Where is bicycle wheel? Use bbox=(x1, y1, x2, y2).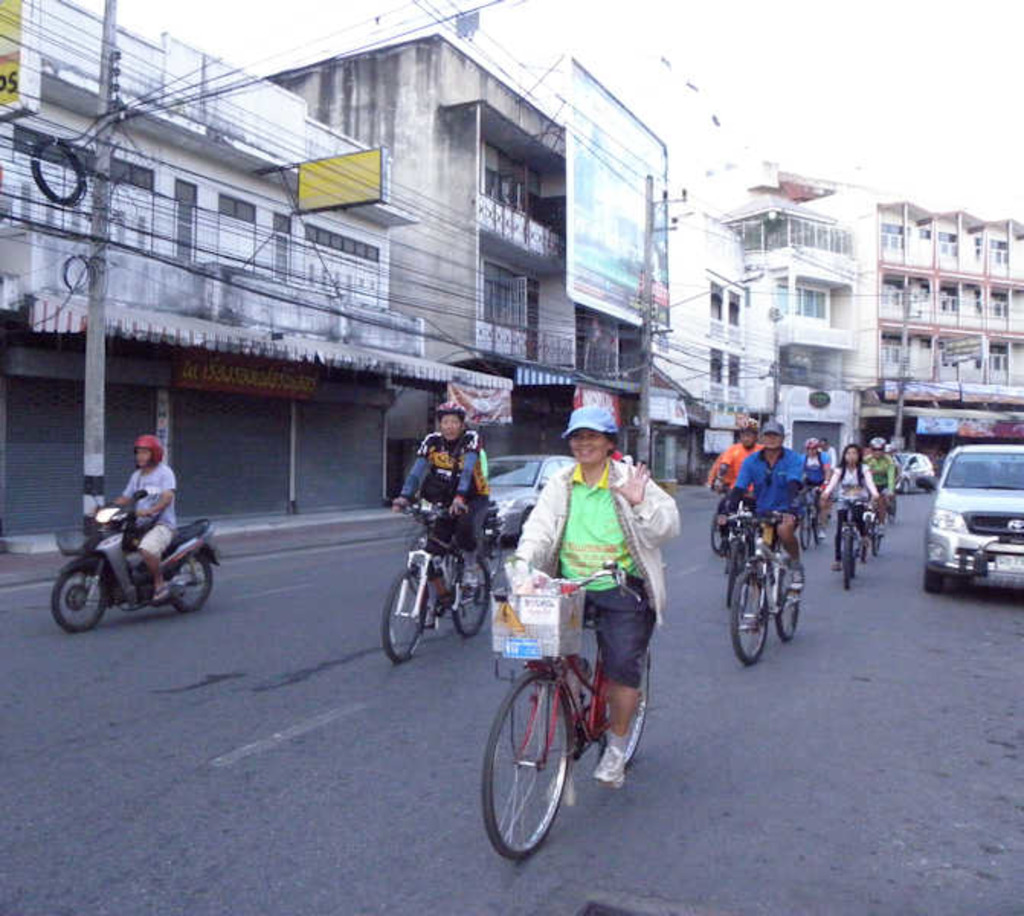
bbox=(870, 530, 882, 557).
